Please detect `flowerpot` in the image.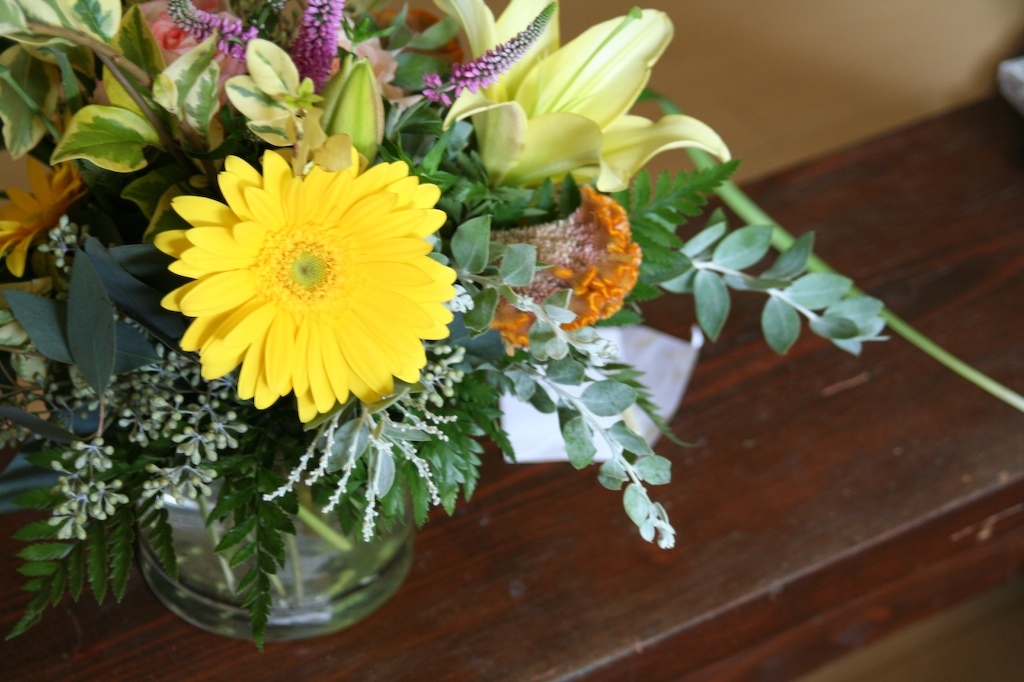
rect(121, 343, 467, 654).
